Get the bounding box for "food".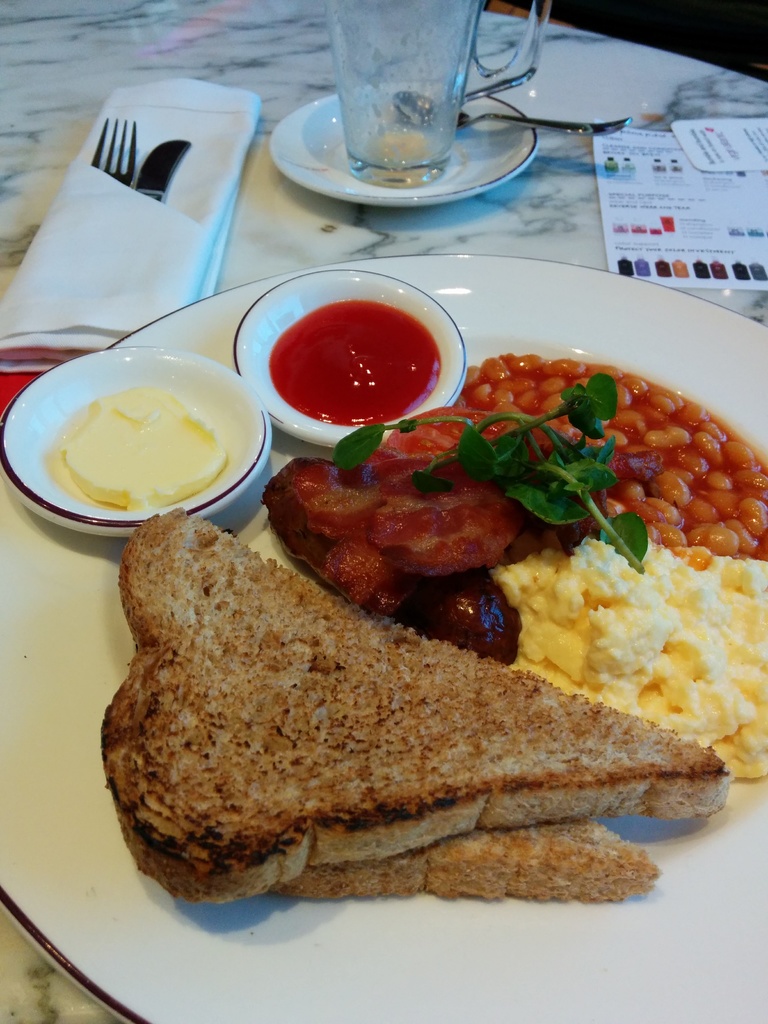
crop(0, 269, 767, 918).
